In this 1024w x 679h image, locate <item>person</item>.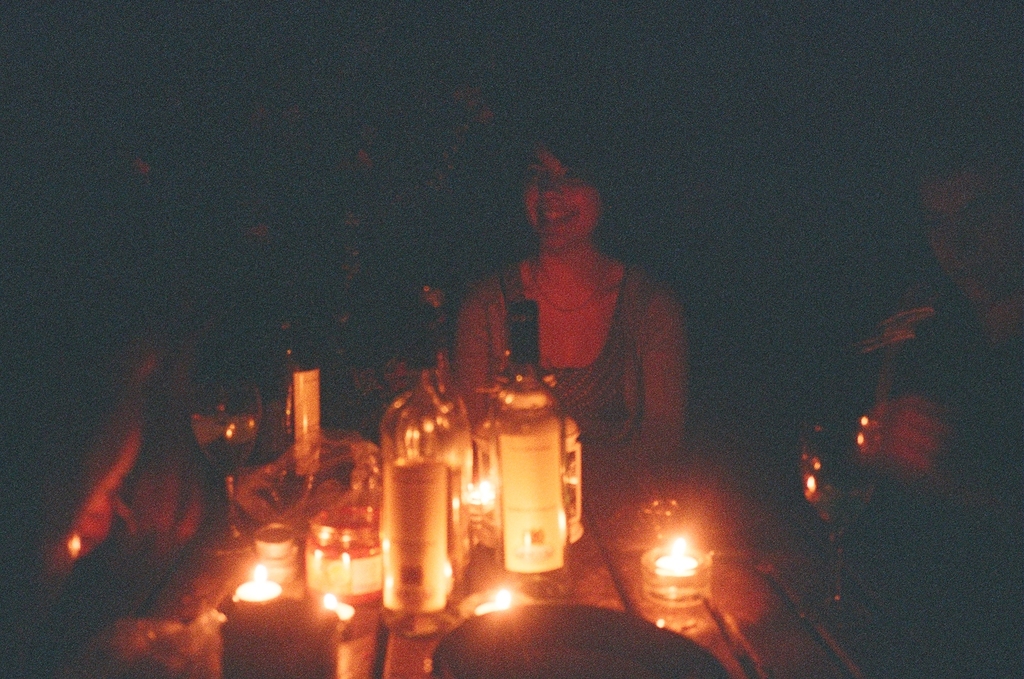
Bounding box: {"left": 800, "top": 160, "right": 1023, "bottom": 678}.
